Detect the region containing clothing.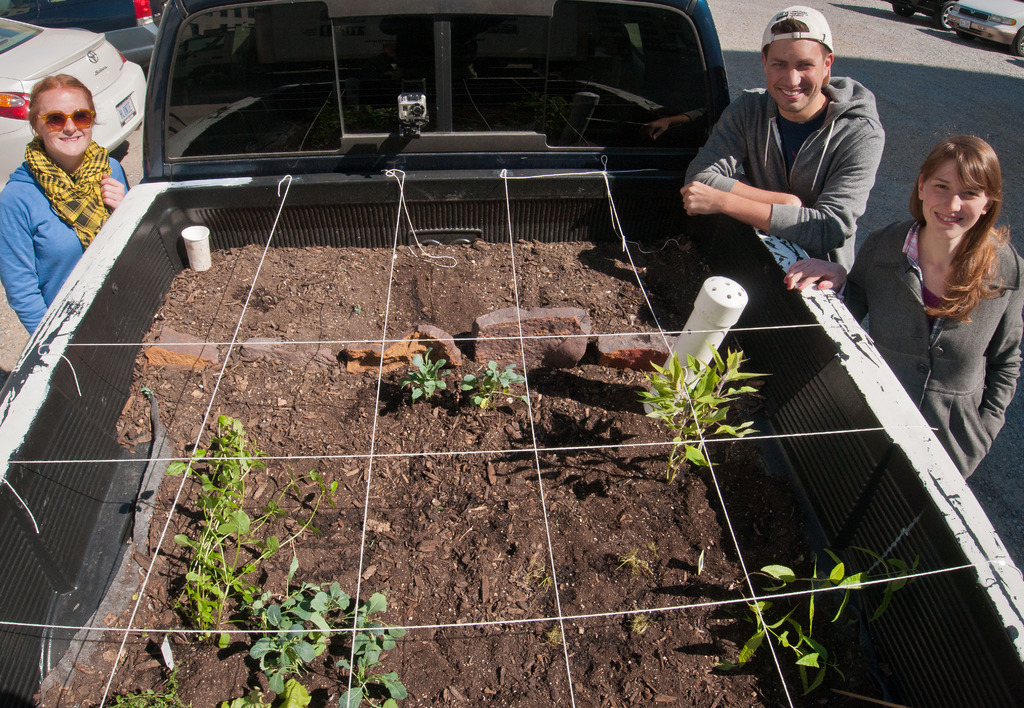
[left=817, top=228, right=1023, bottom=465].
